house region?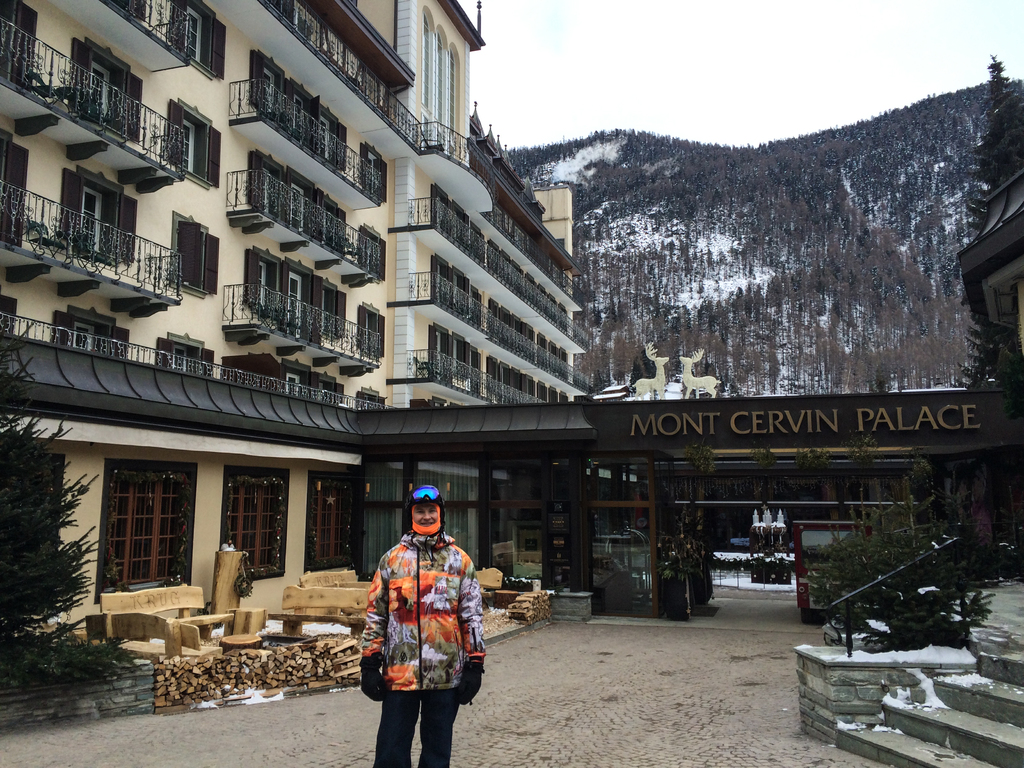
0 0 422 421
